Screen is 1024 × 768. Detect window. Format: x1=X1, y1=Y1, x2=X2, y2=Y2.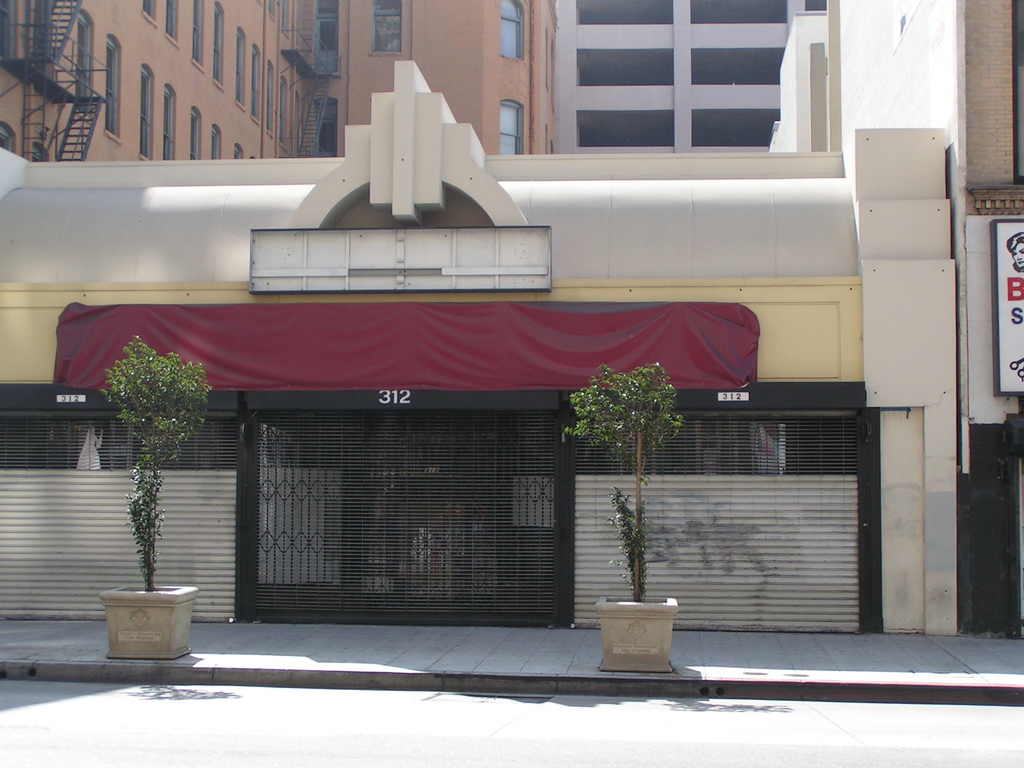
x1=212, y1=125, x2=223, y2=161.
